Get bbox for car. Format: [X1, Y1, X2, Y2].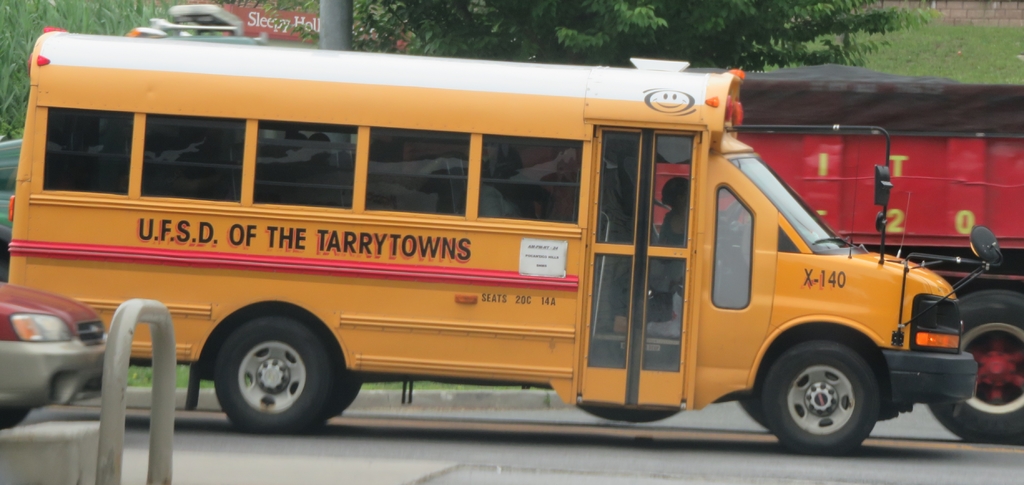
[0, 280, 104, 413].
